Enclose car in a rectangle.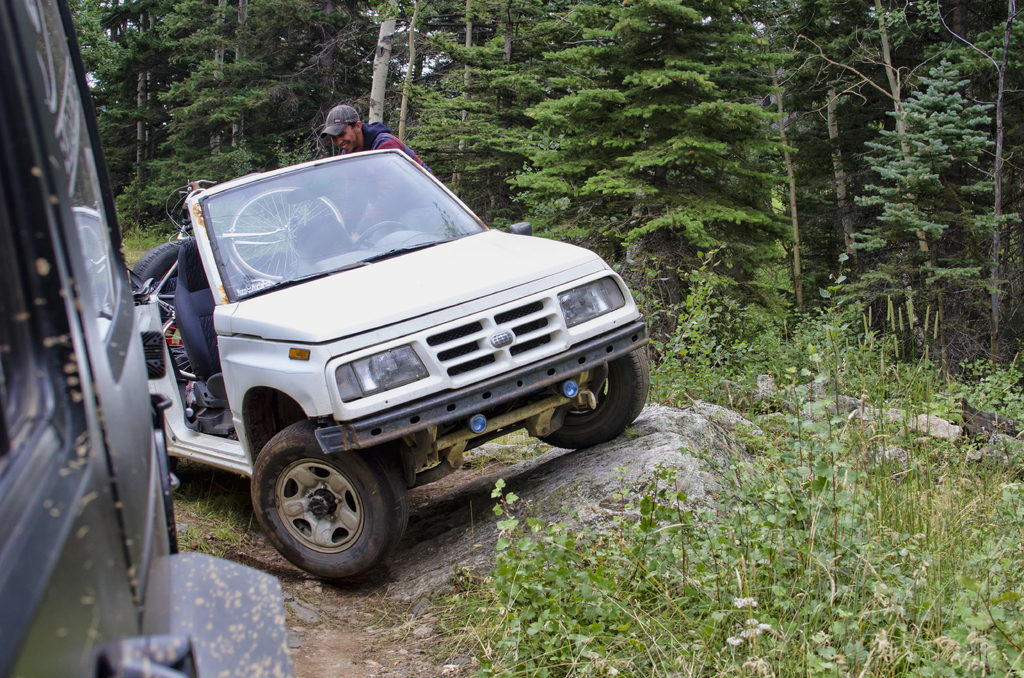
(left=130, top=147, right=650, bottom=579).
